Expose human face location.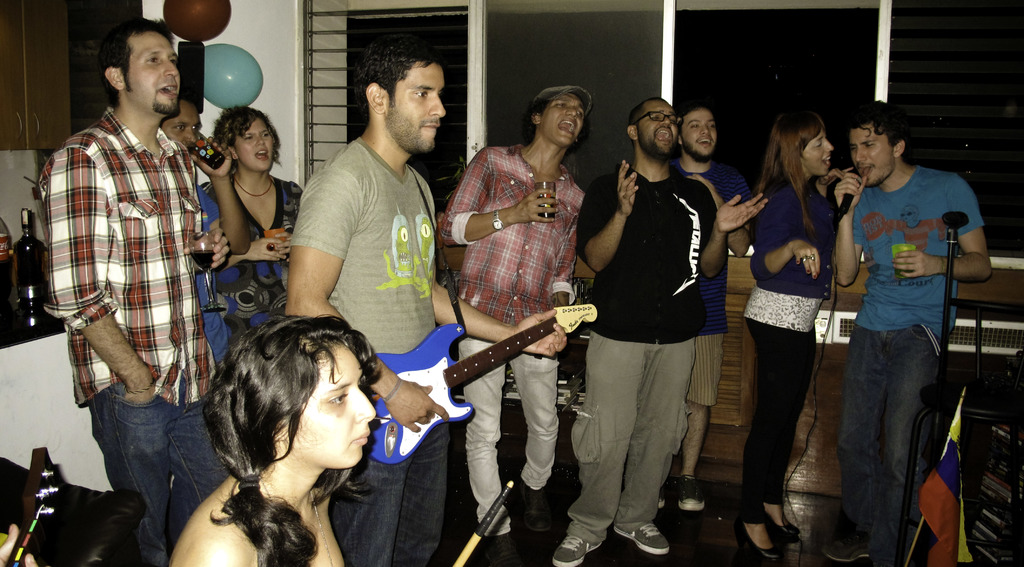
Exposed at 847, 124, 893, 183.
